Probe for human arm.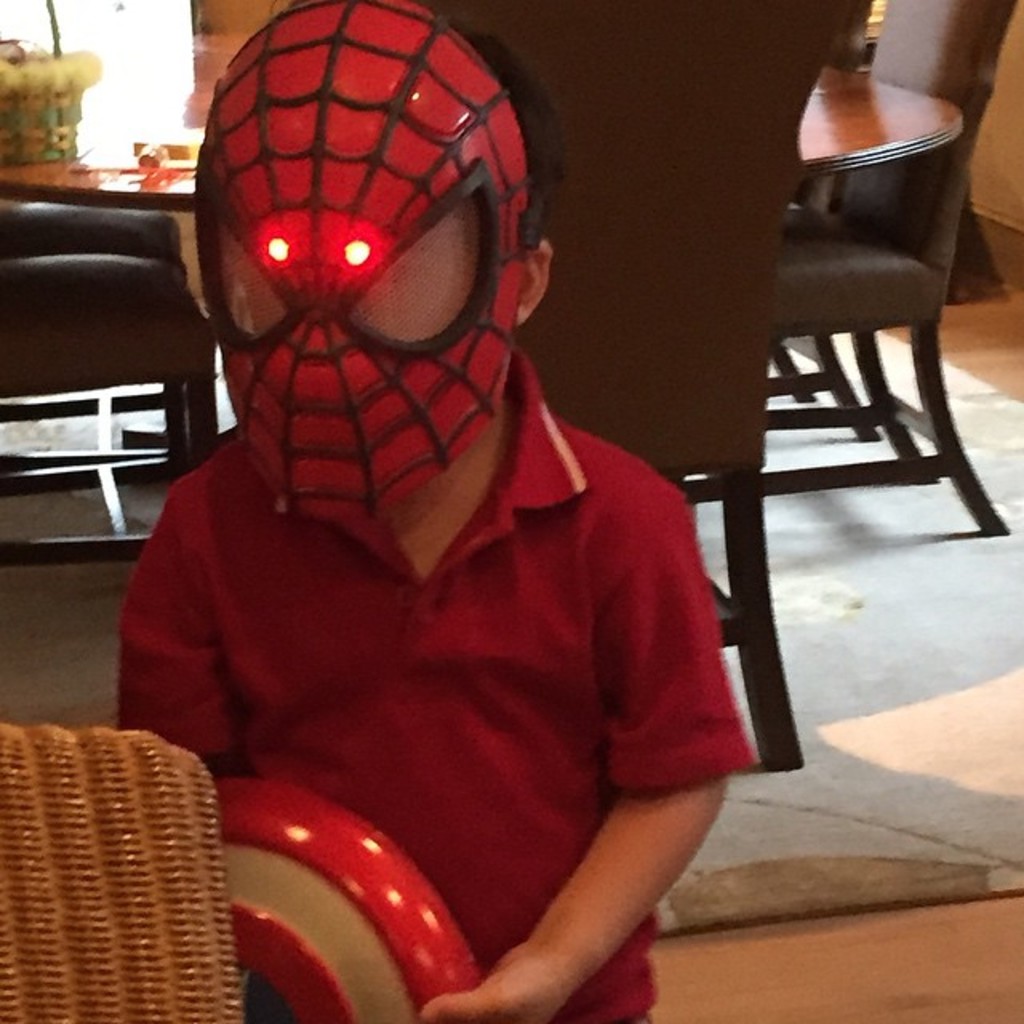
Probe result: bbox(419, 483, 731, 1021).
